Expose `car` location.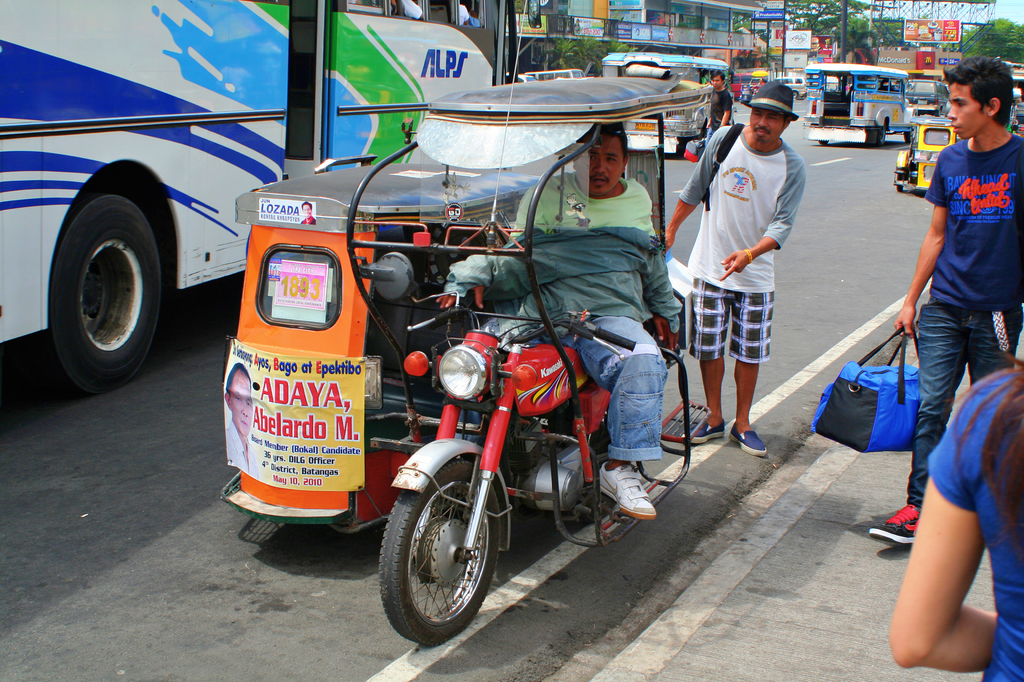
Exposed at box(728, 65, 769, 102).
